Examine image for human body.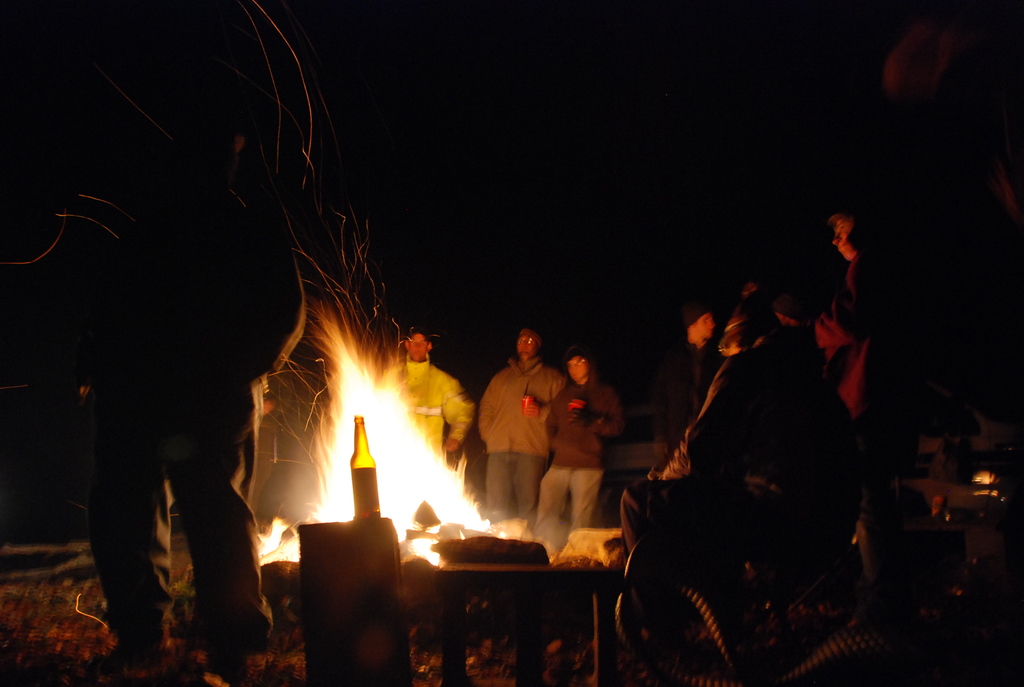
Examination result: 529:346:616:549.
